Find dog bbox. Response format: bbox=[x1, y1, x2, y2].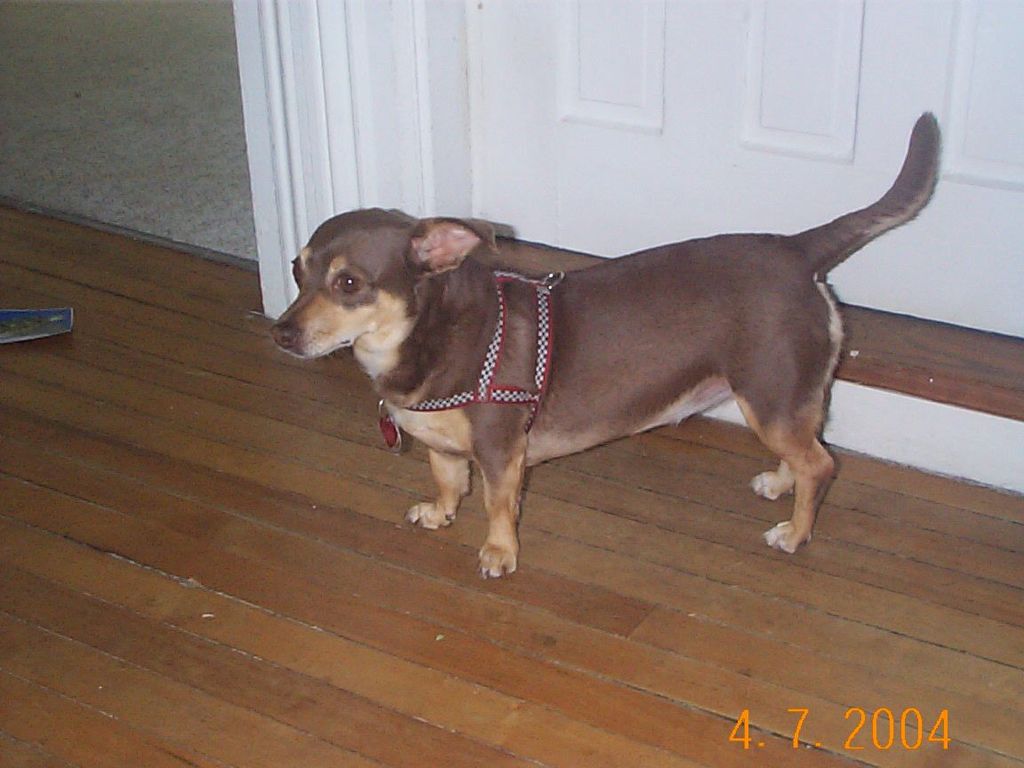
bbox=[270, 110, 947, 580].
